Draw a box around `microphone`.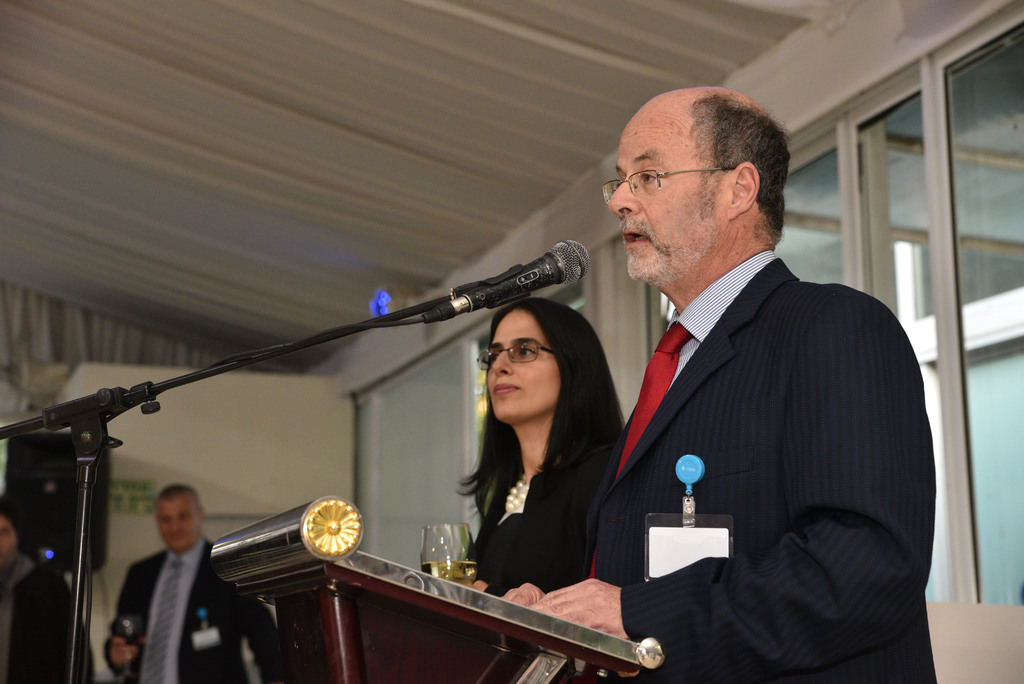
<region>360, 266, 590, 379</region>.
